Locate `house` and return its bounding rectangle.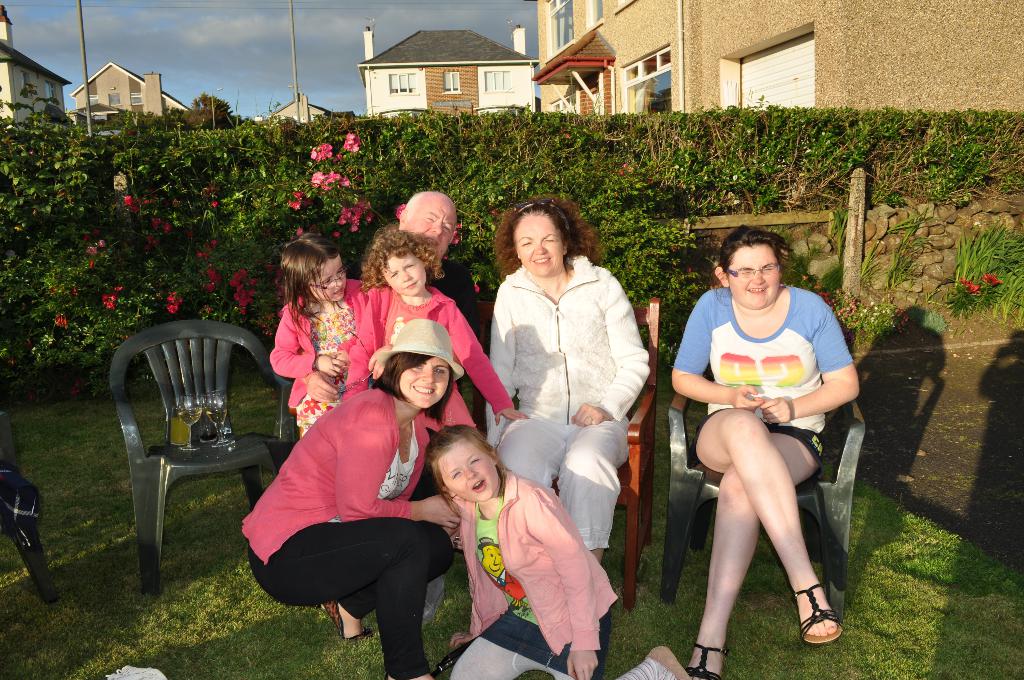
rect(0, 6, 69, 122).
